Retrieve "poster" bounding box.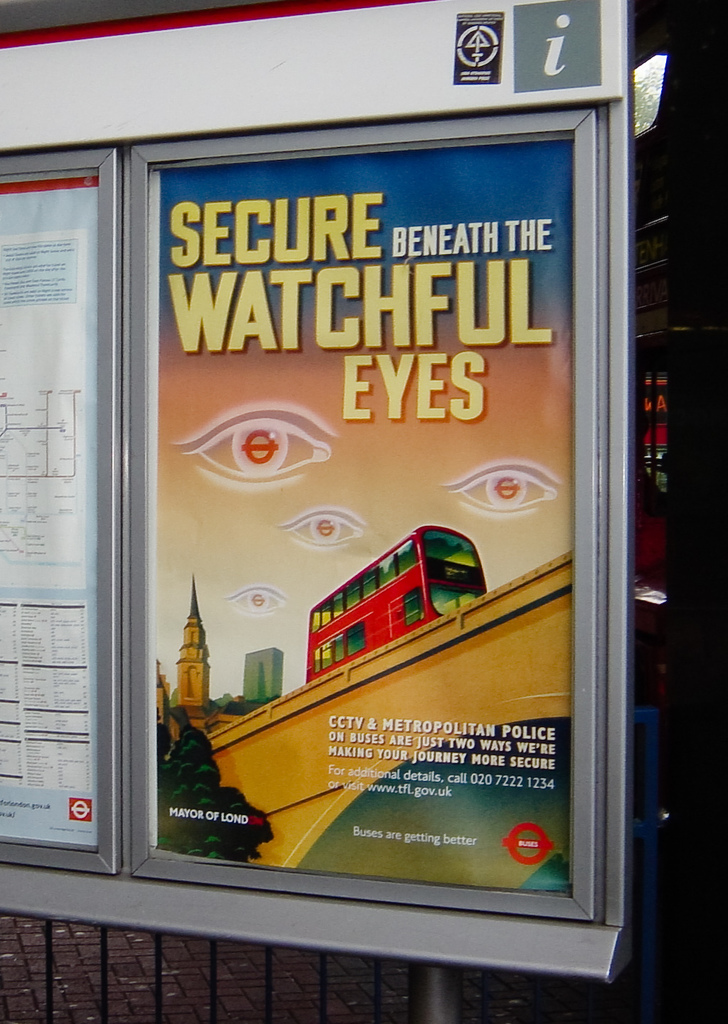
Bounding box: 0, 170, 106, 851.
